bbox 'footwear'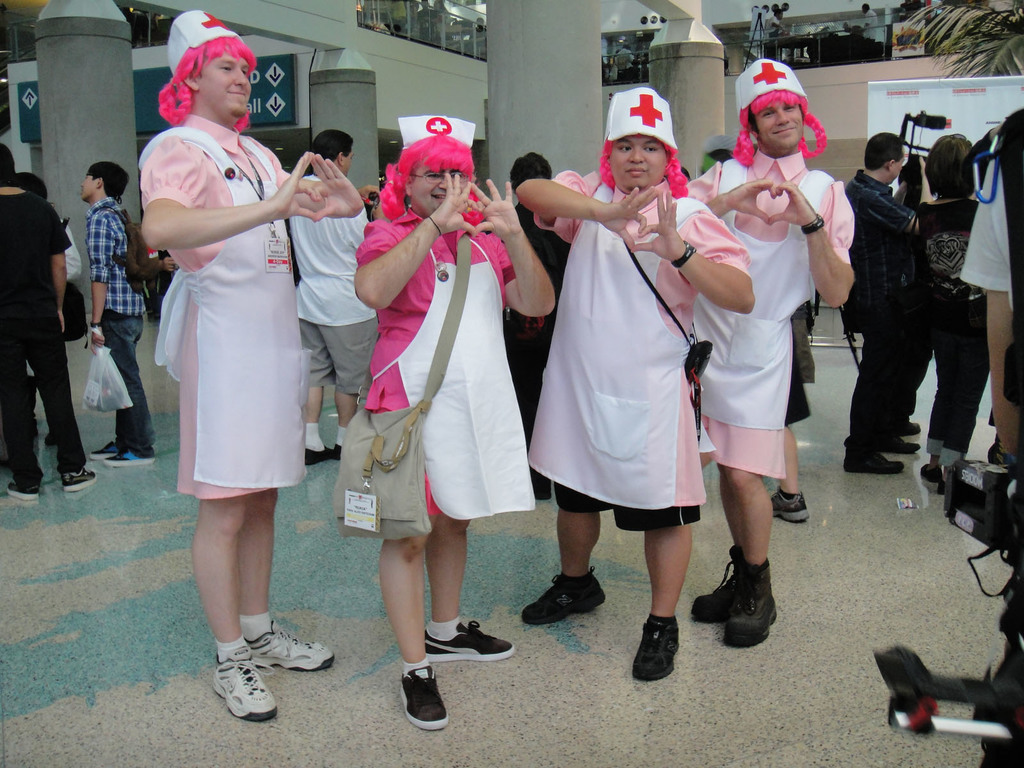
[x1=724, y1=569, x2=779, y2=651]
